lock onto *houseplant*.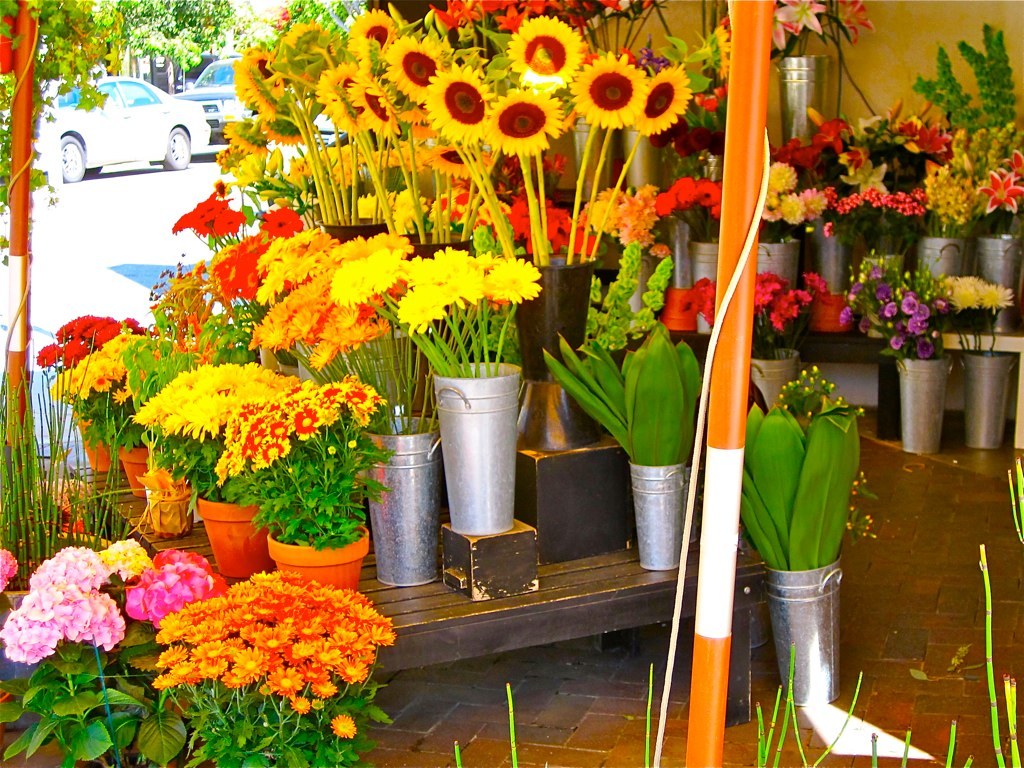
Locked: rect(841, 265, 949, 450).
